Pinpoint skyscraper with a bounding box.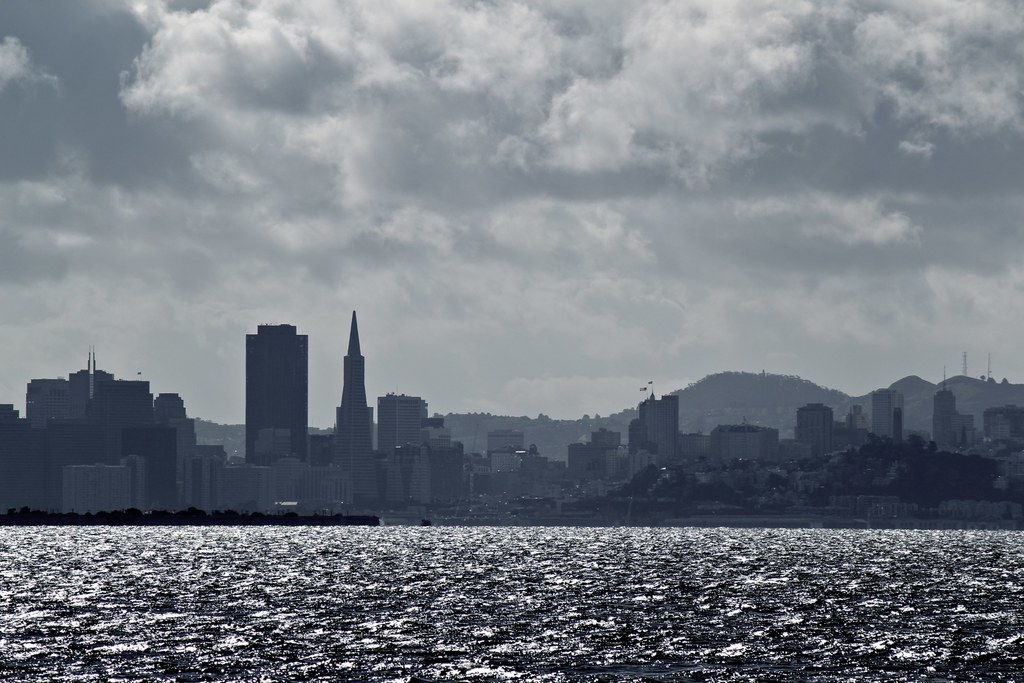
locate(981, 402, 1023, 446).
